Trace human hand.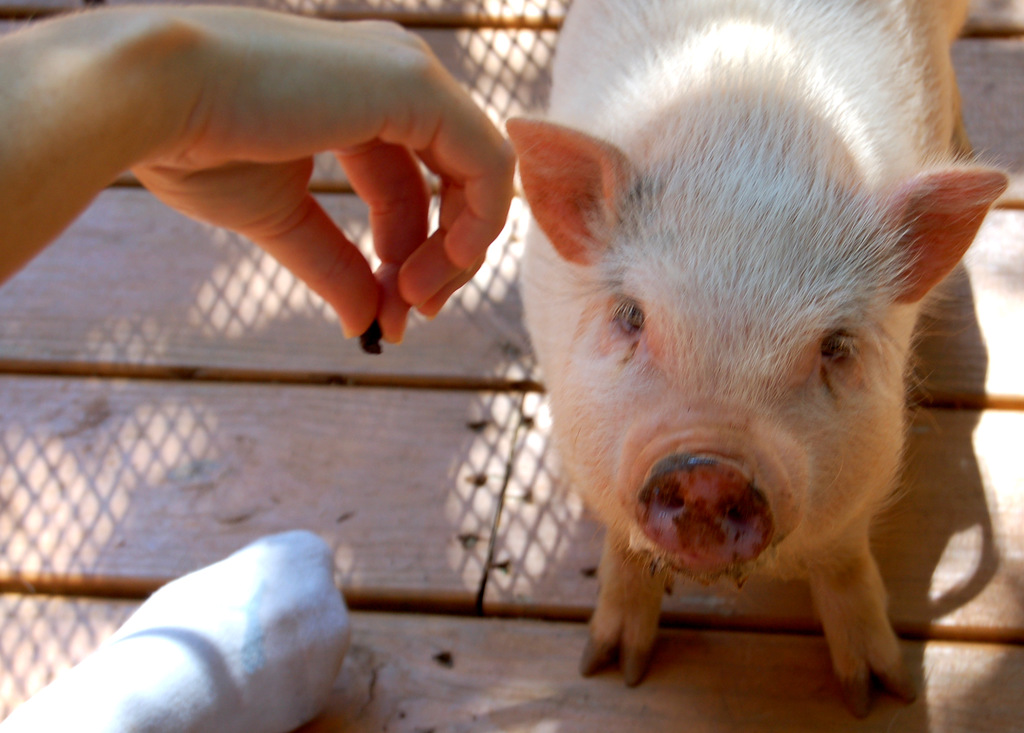
Traced to rect(1, 1, 516, 356).
